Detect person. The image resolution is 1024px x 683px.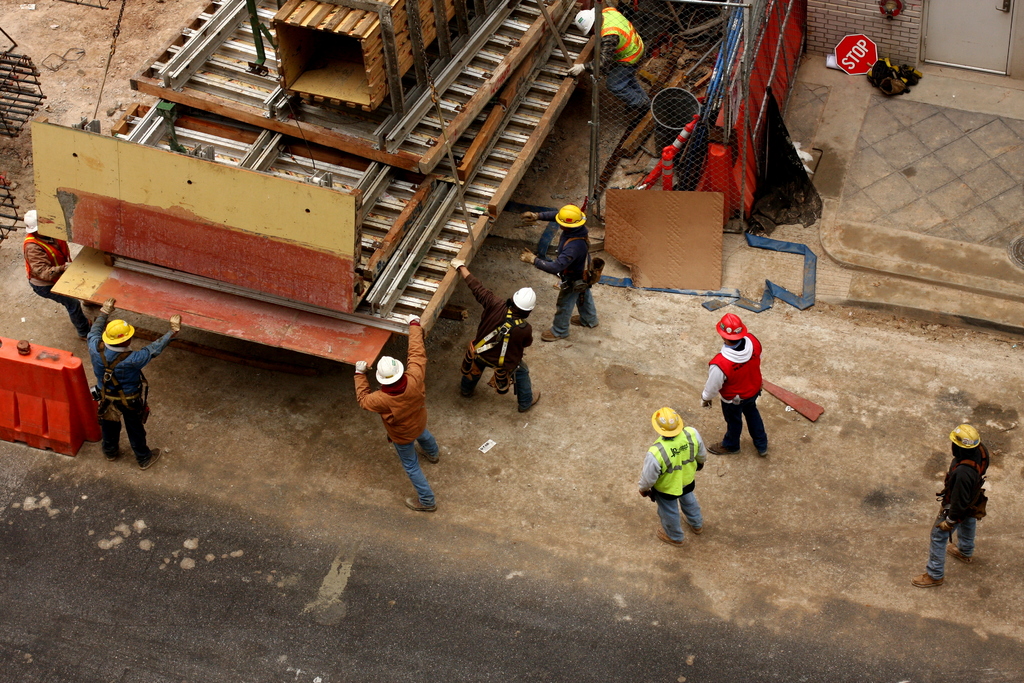
[x1=938, y1=415, x2=1005, y2=587].
